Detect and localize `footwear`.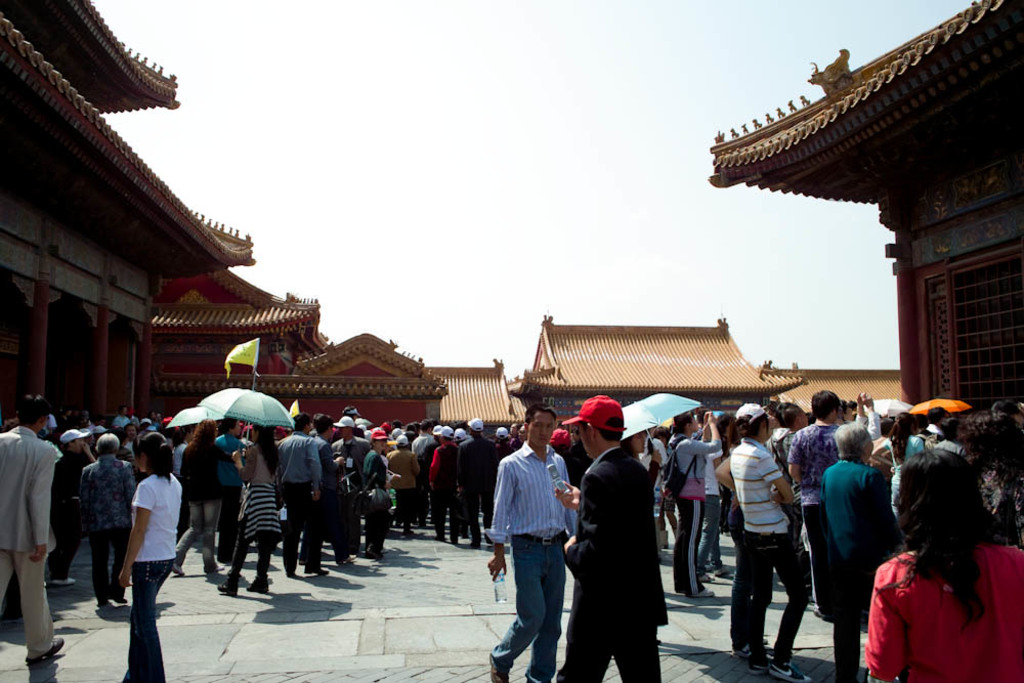
Localized at bbox=[30, 637, 62, 664].
